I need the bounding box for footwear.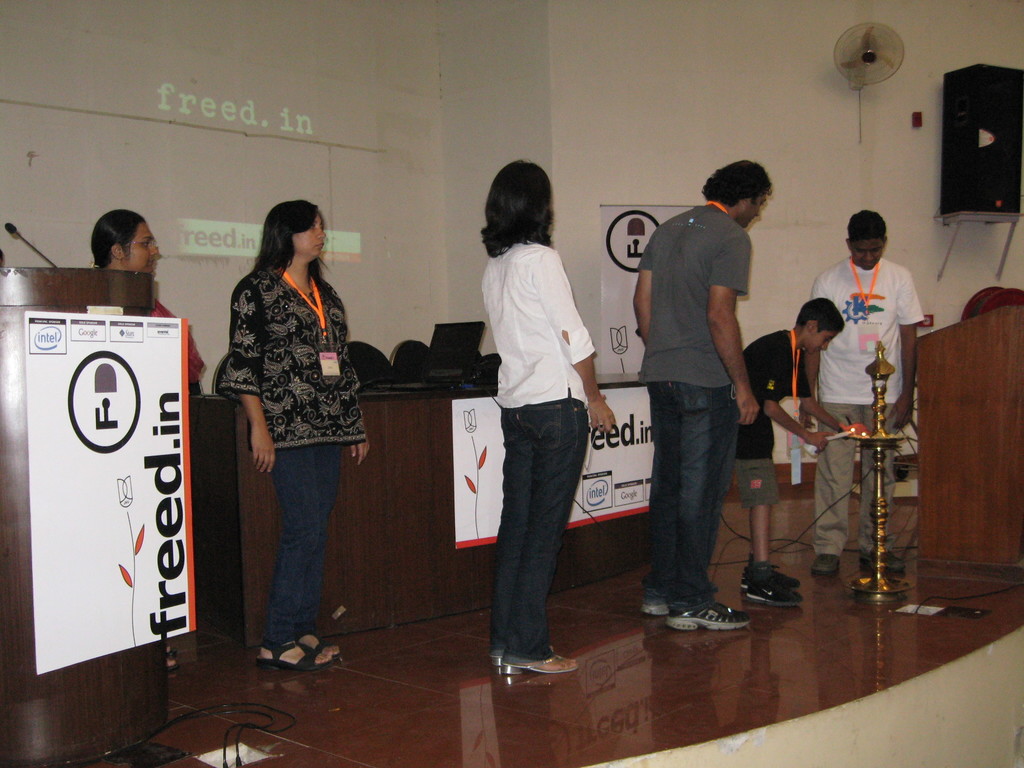
Here it is: [742,579,810,606].
